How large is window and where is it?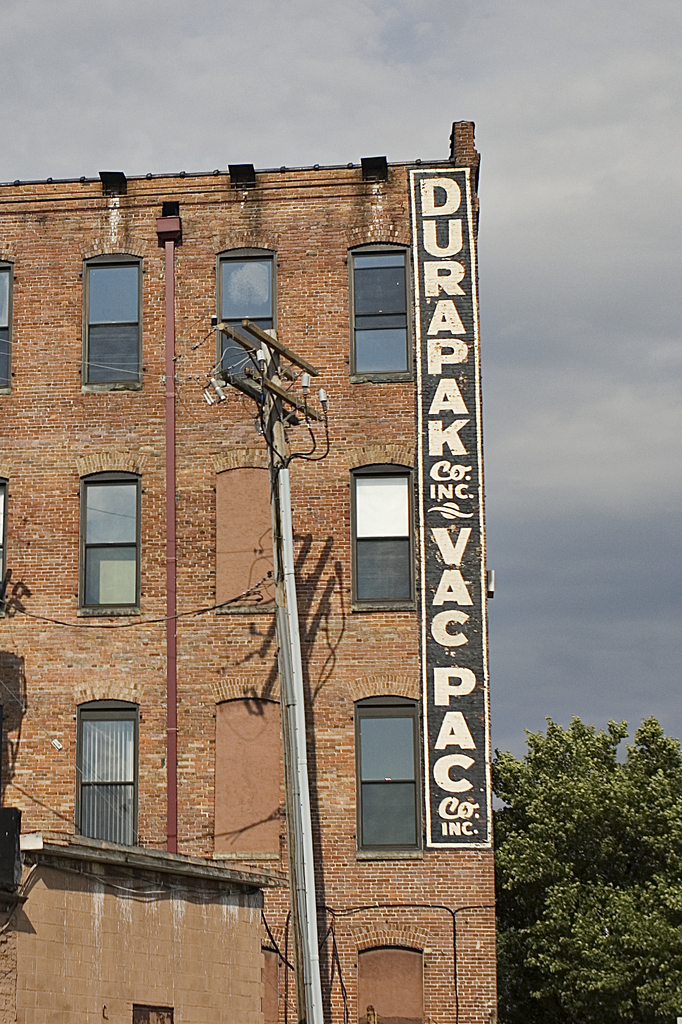
Bounding box: bbox=(353, 244, 412, 383).
